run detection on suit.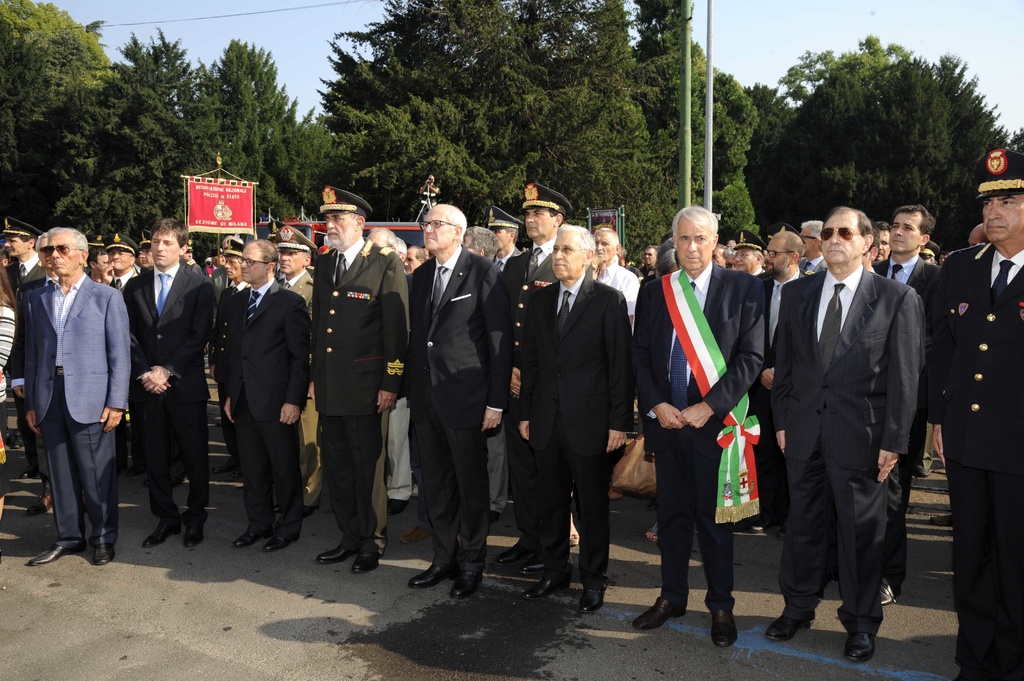
Result: (522,282,632,575).
